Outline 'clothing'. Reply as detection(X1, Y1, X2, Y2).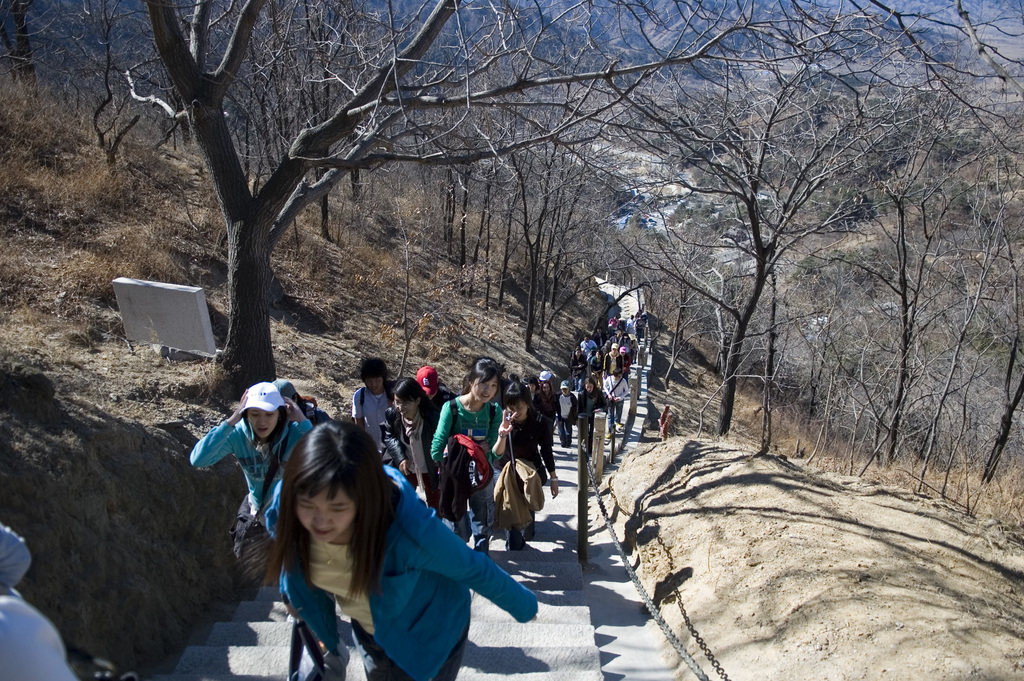
detection(187, 416, 312, 538).
